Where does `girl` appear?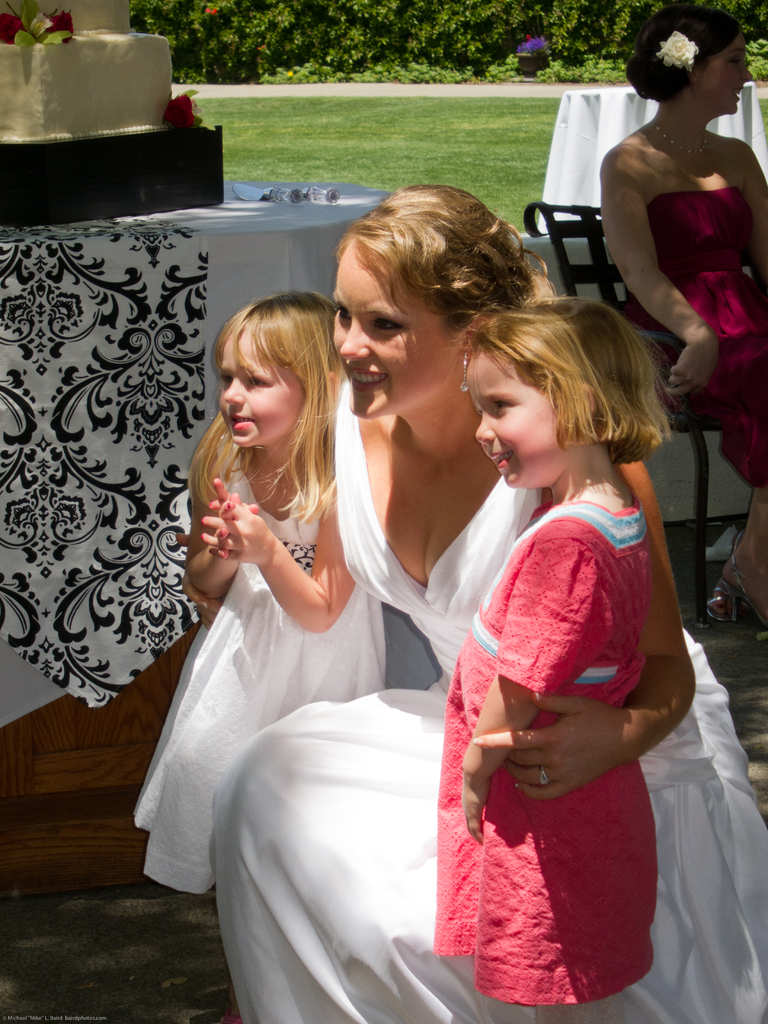
Appears at [134, 292, 442, 897].
